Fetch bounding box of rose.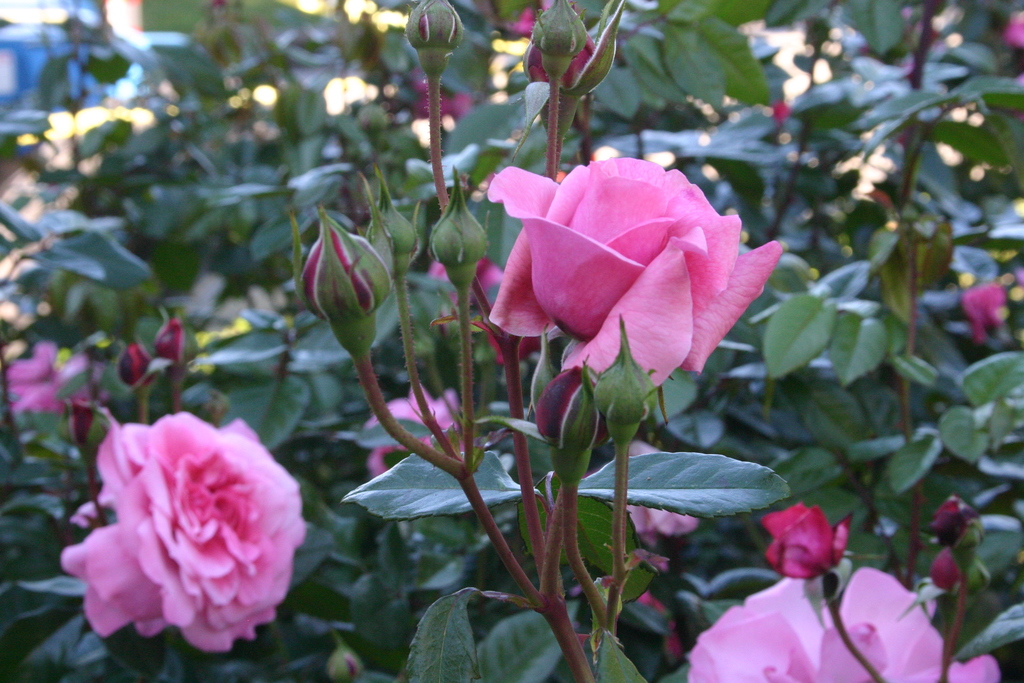
Bbox: bbox=[766, 502, 854, 577].
